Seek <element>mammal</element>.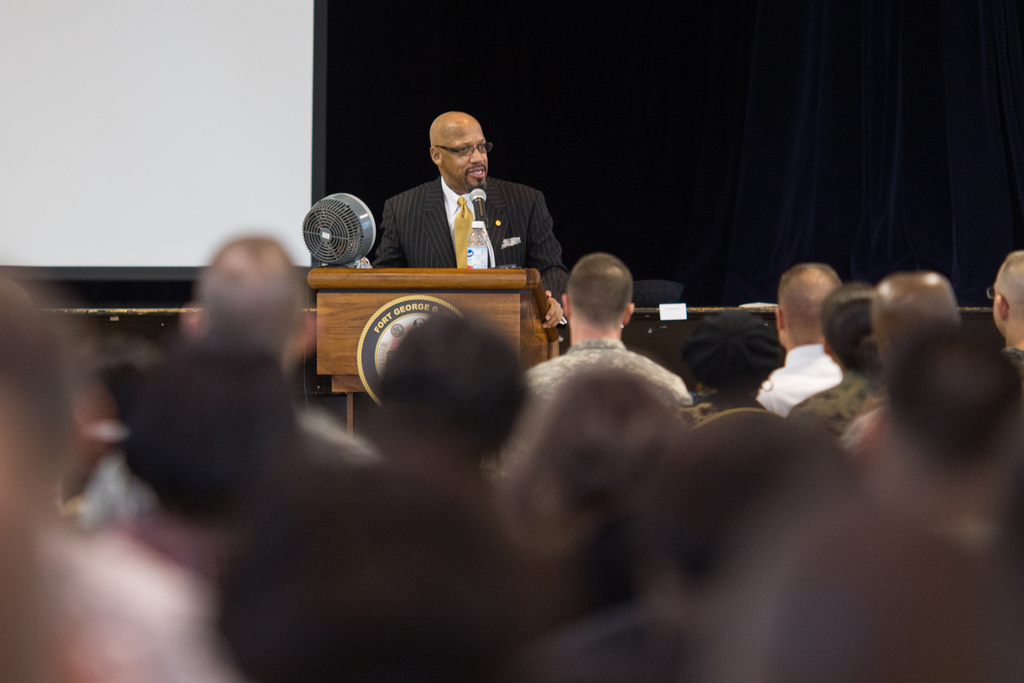
[488, 364, 712, 587].
